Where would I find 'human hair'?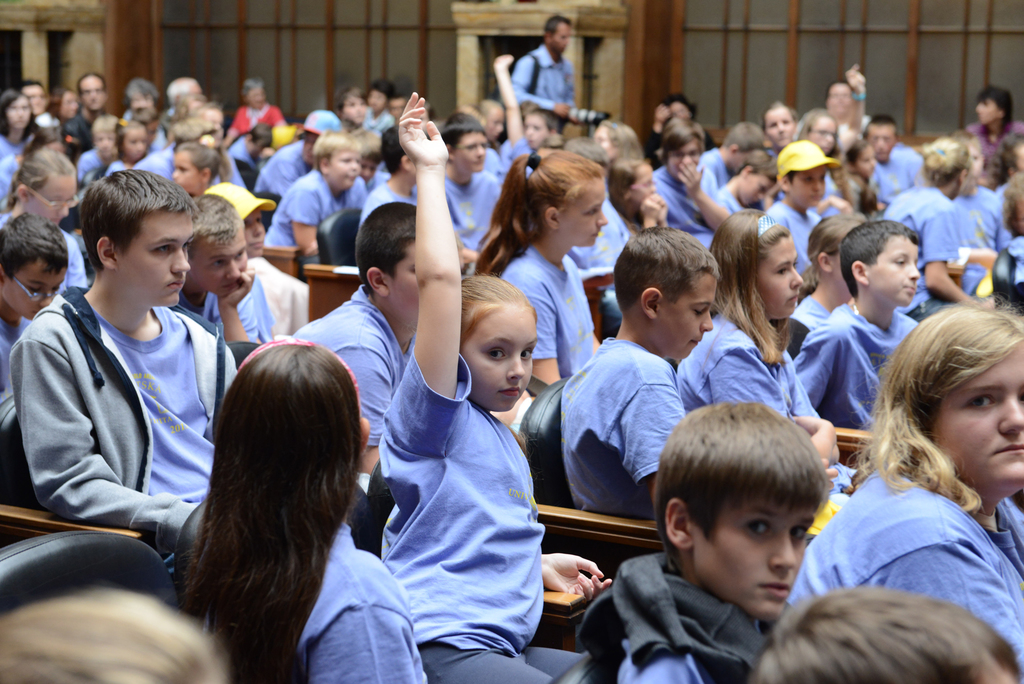
At {"left": 656, "top": 91, "right": 697, "bottom": 122}.
